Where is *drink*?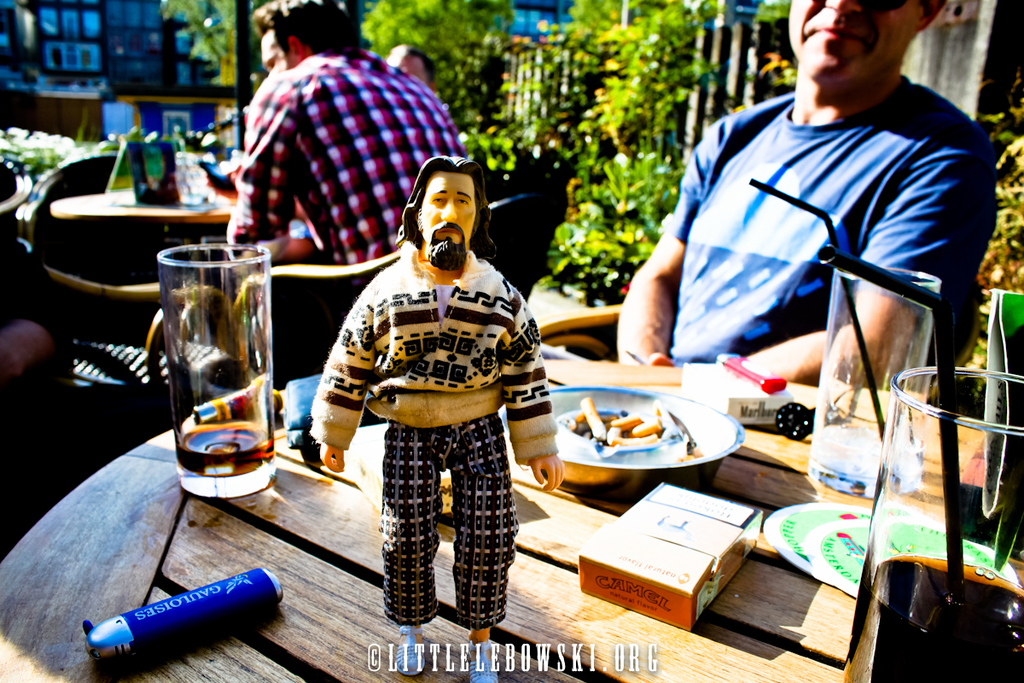
box(174, 417, 276, 480).
